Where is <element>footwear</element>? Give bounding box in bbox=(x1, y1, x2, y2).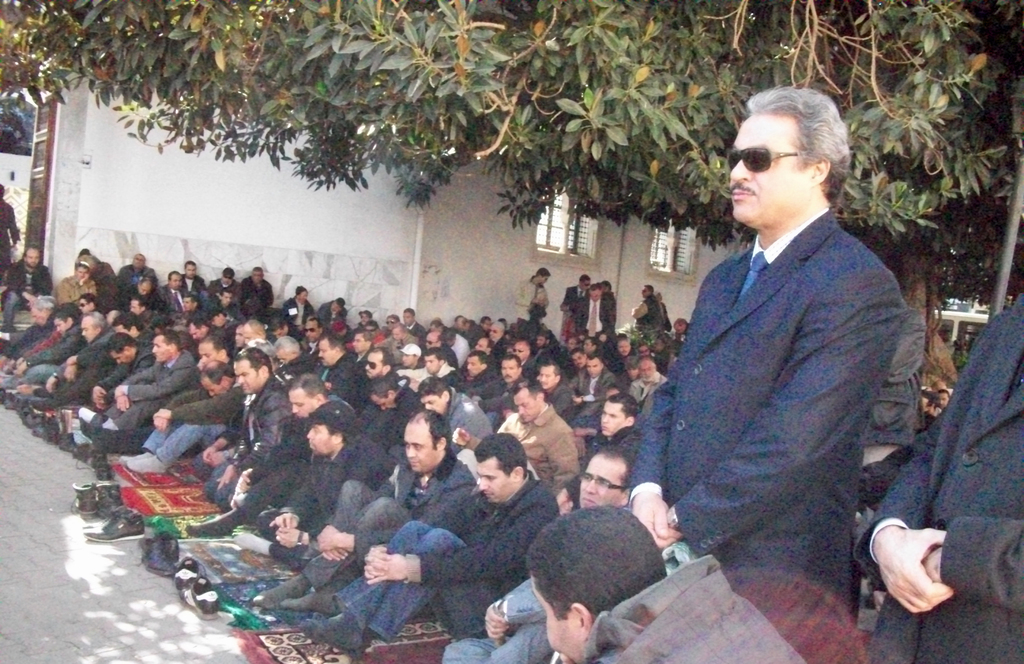
bbox=(67, 477, 89, 522).
